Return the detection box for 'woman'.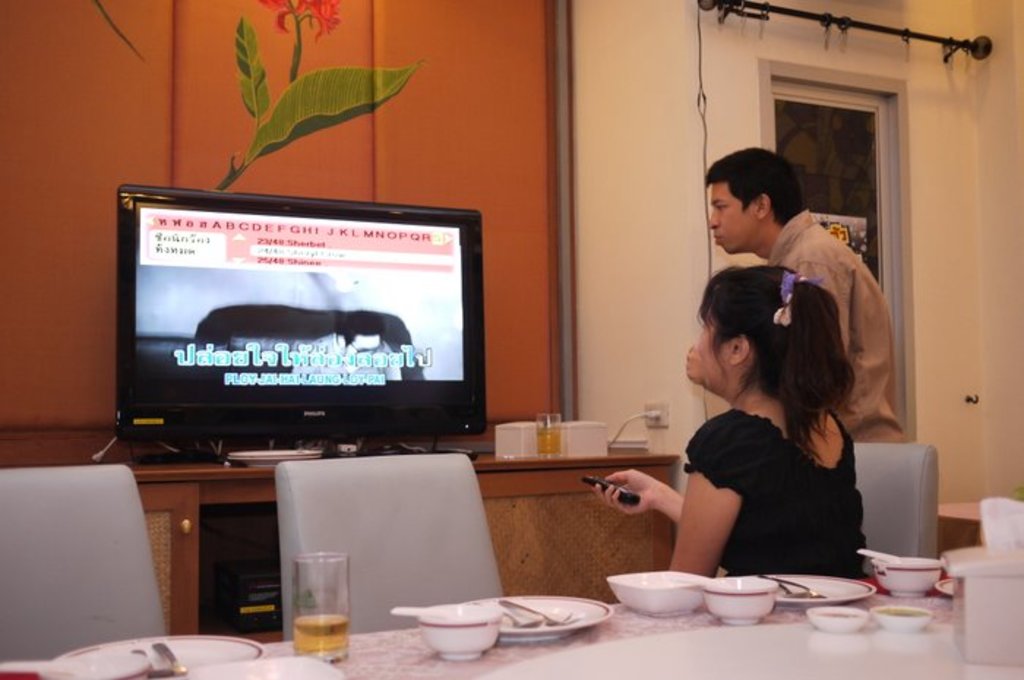
detection(654, 233, 903, 608).
